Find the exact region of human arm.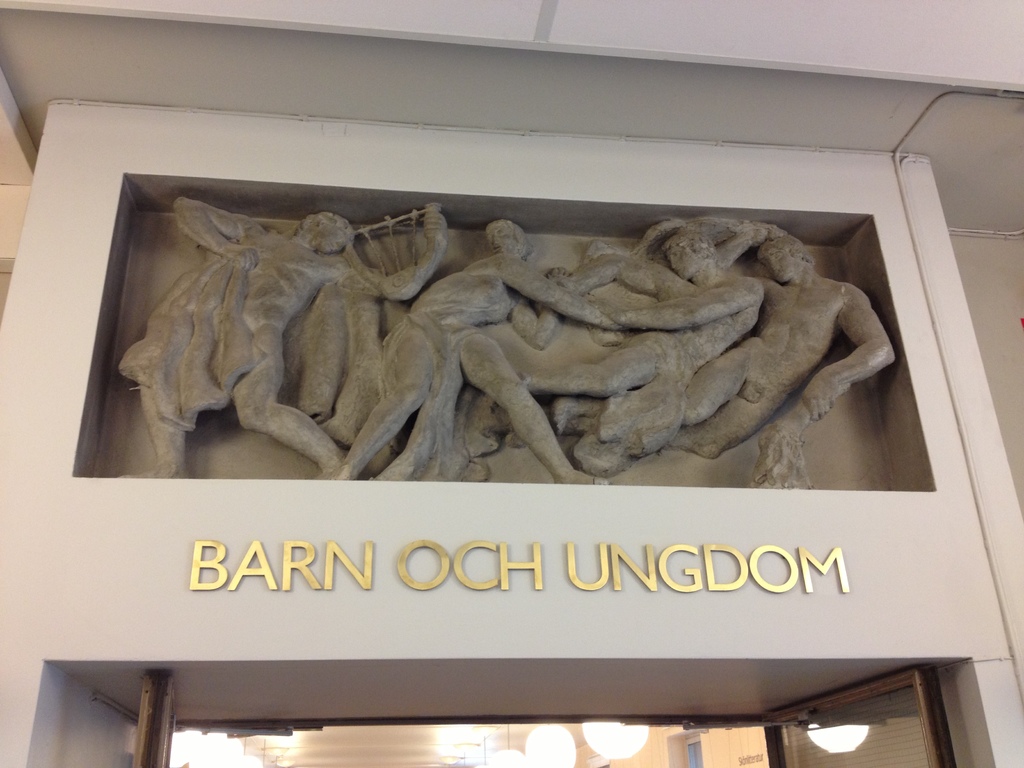
Exact region: select_region(607, 278, 765, 331).
